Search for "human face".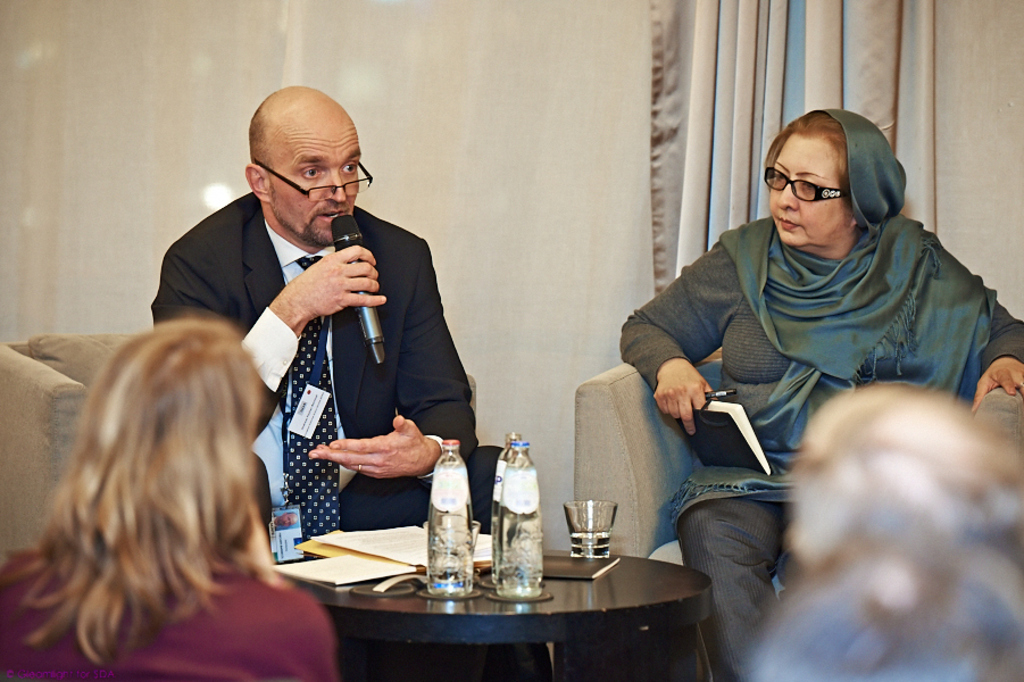
Found at bbox=(769, 136, 846, 244).
